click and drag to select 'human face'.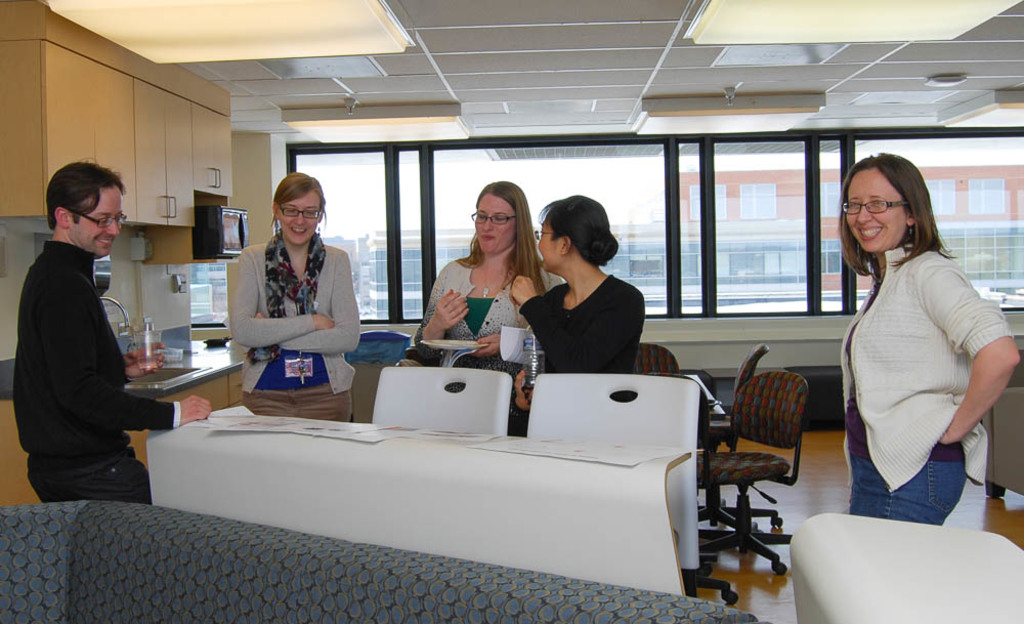
Selection: [75, 190, 122, 257].
